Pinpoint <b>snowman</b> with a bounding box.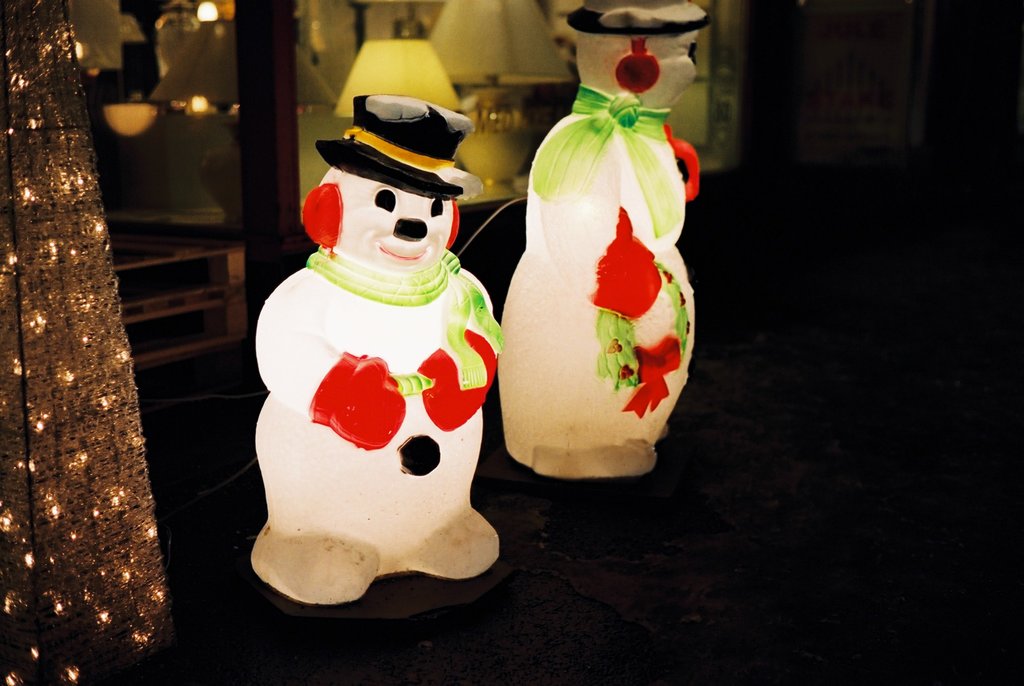
box(234, 120, 528, 607).
